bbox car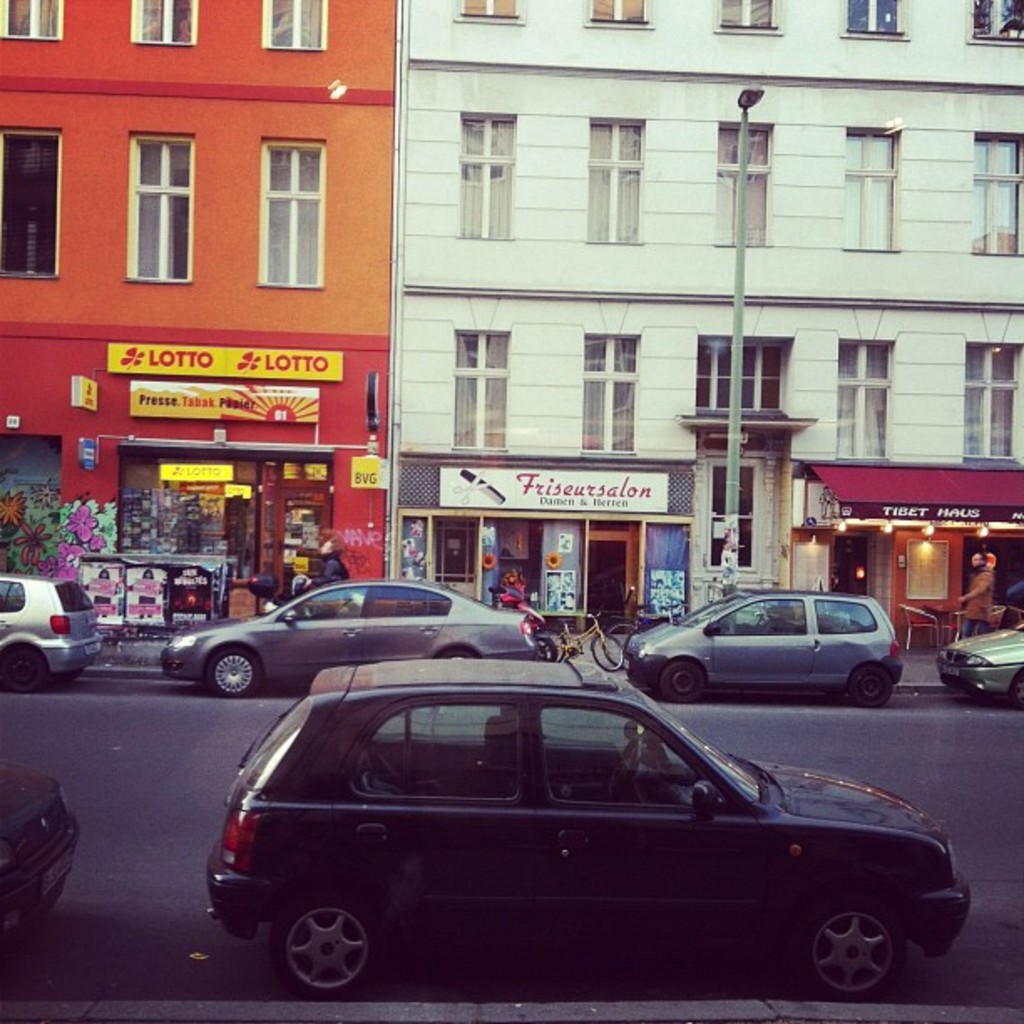
[624,584,902,703]
